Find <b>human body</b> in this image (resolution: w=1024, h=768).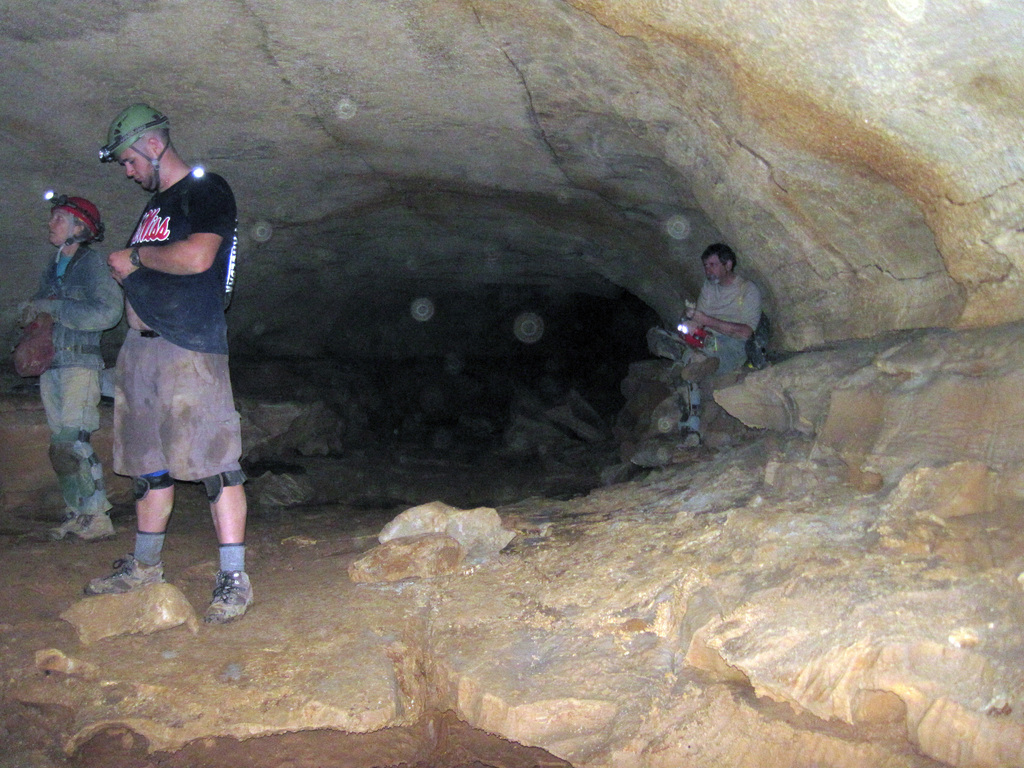
22/187/136/541.
